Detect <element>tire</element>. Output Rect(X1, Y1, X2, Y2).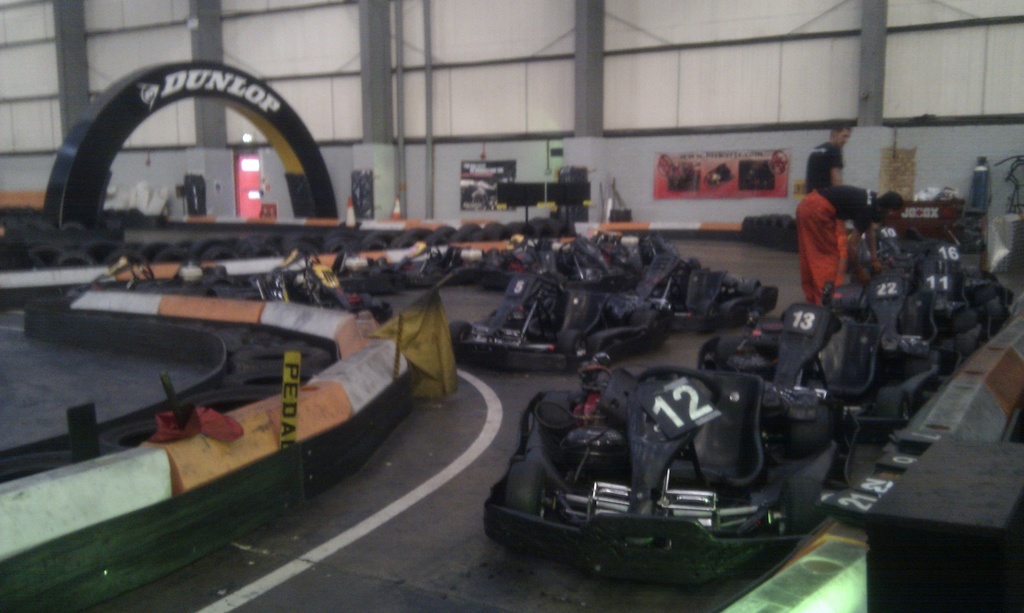
Rect(447, 317, 481, 348).
